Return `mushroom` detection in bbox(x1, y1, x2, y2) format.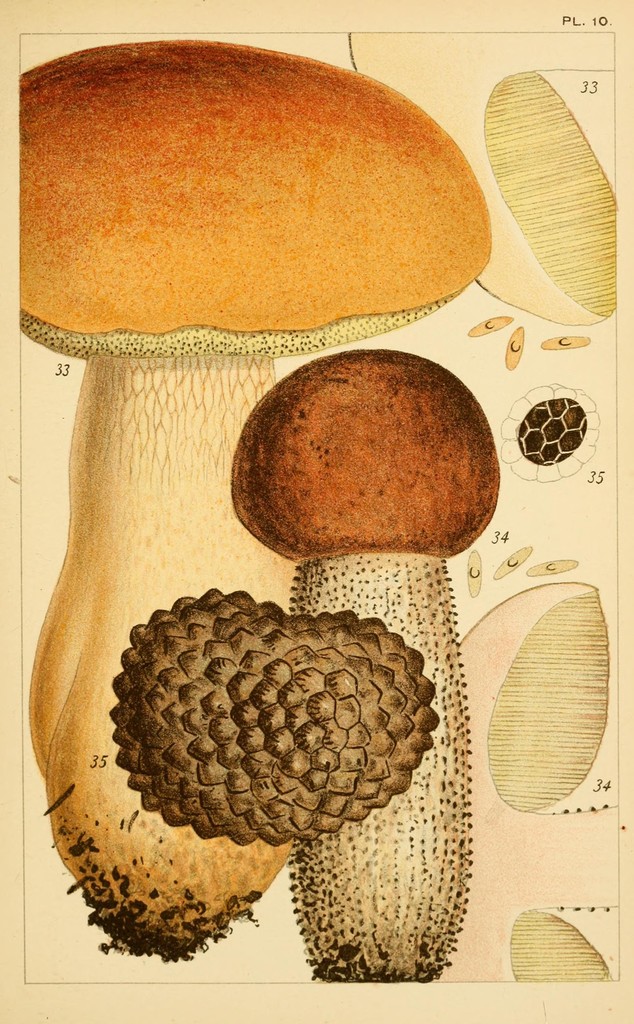
bbox(230, 348, 500, 978).
